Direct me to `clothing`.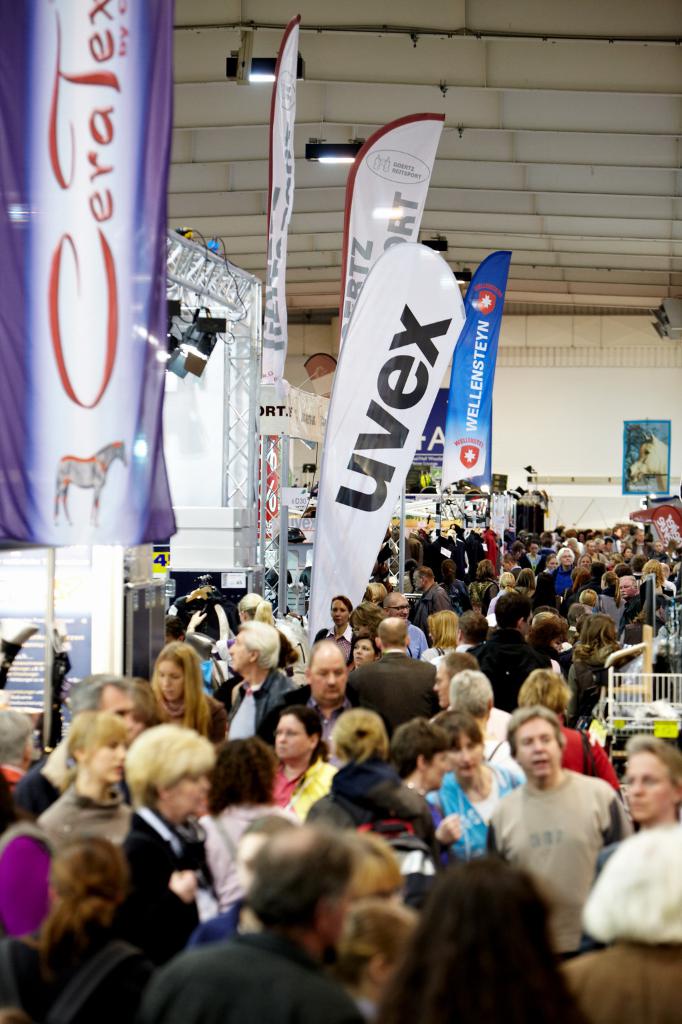
Direction: box(412, 572, 455, 639).
